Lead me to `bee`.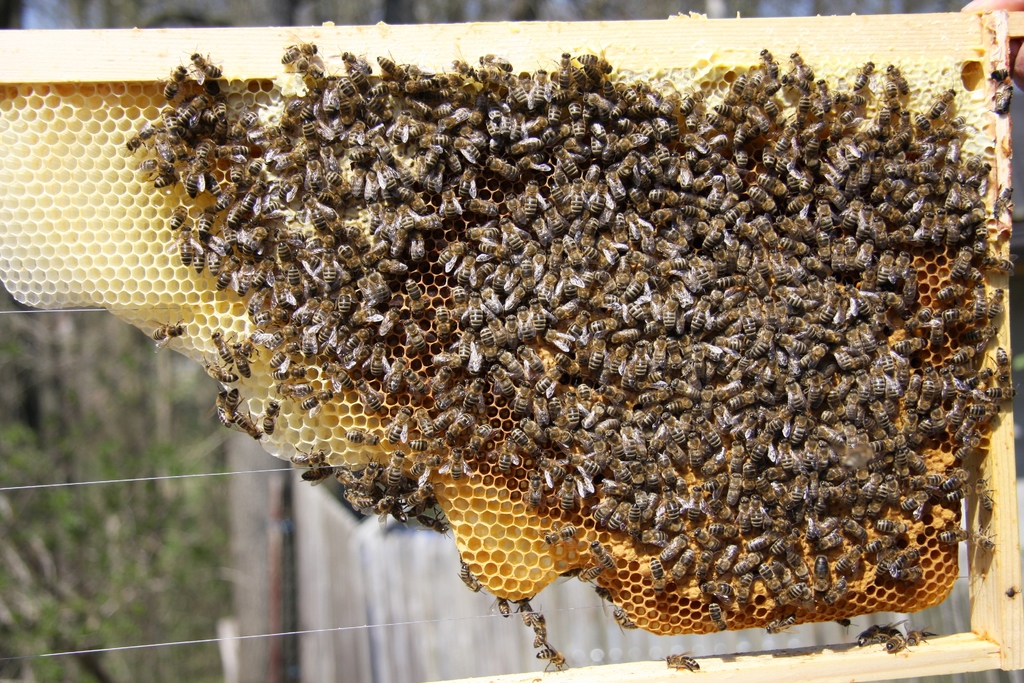
Lead to x1=784, y1=191, x2=814, y2=211.
